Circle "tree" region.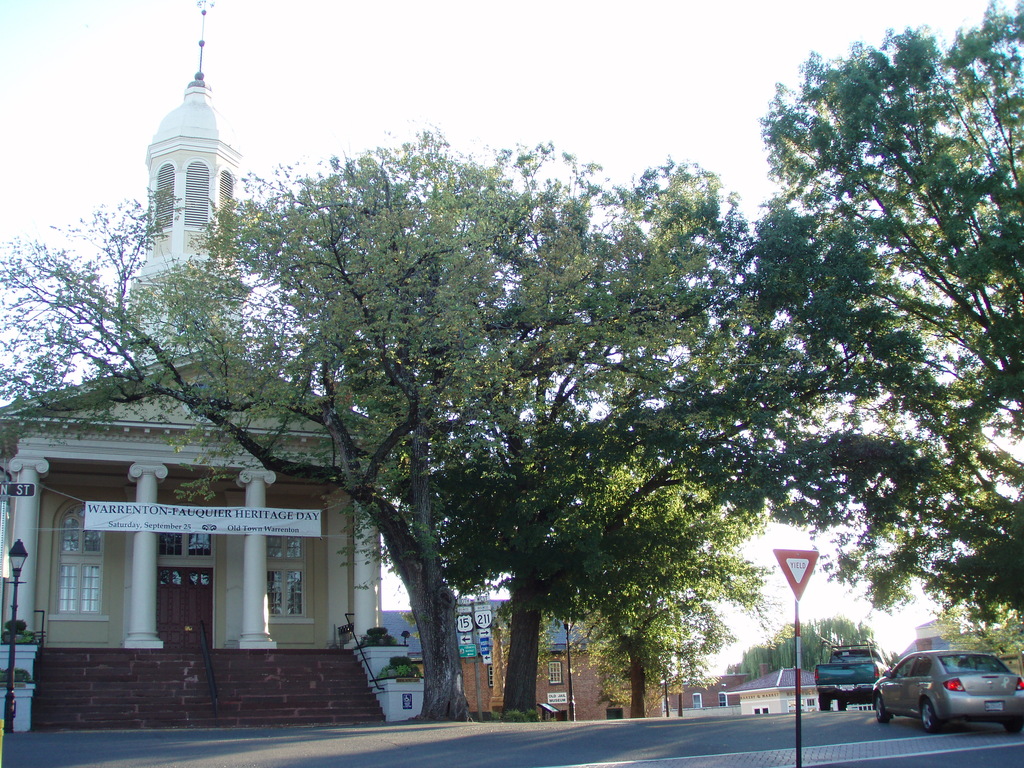
Region: BBox(555, 500, 759, 733).
